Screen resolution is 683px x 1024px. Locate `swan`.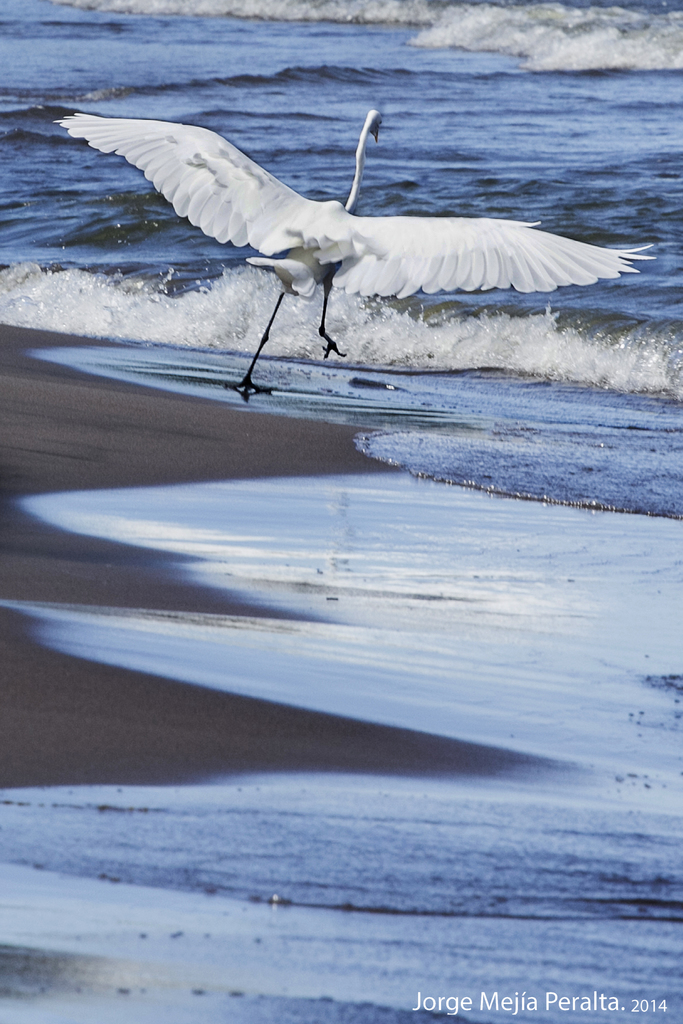
{"left": 51, "top": 102, "right": 568, "bottom": 362}.
